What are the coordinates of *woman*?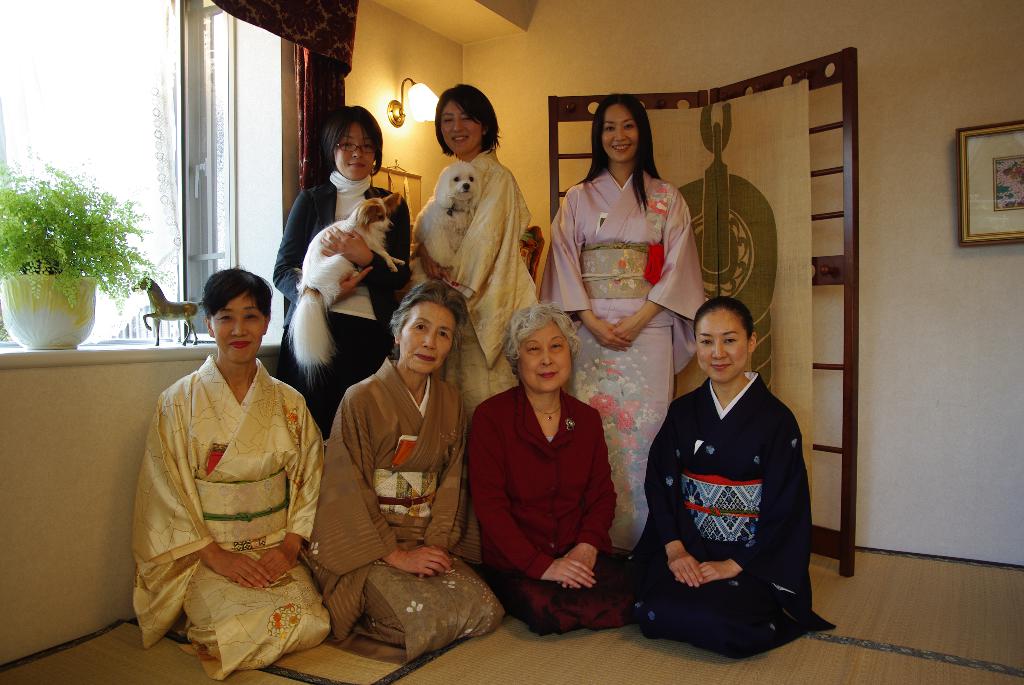
(x1=122, y1=255, x2=336, y2=681).
